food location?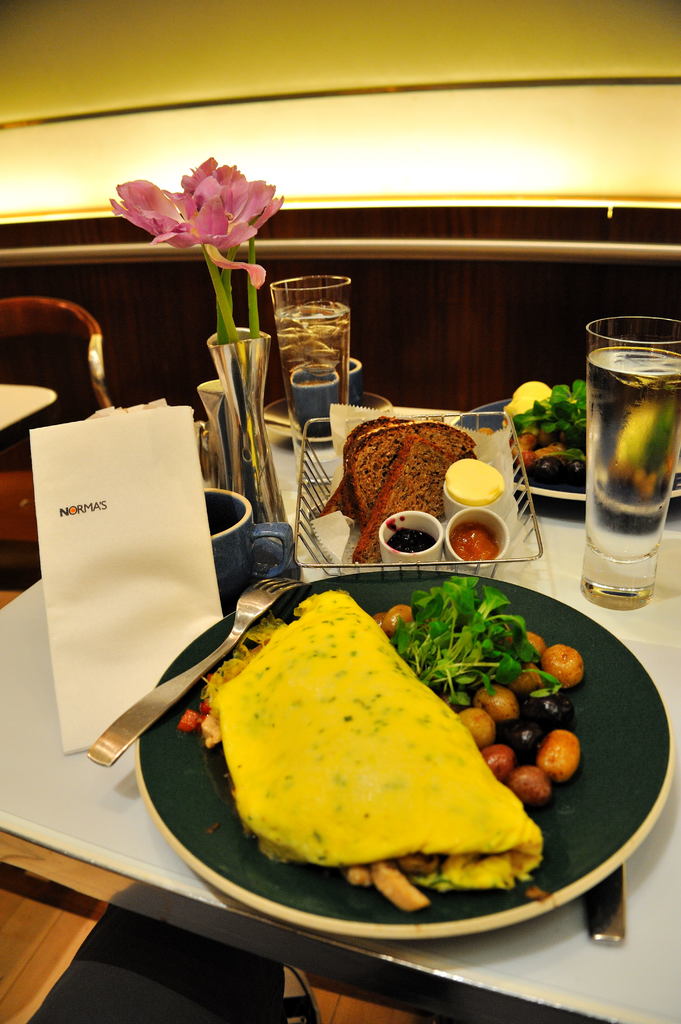
bbox=[387, 525, 438, 554]
